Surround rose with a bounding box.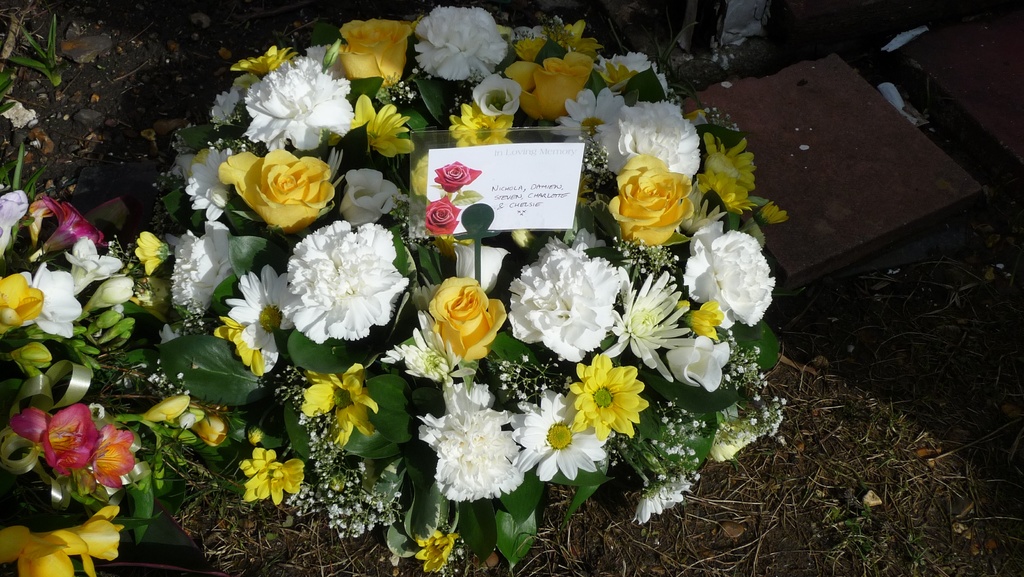
<box>431,157,477,191</box>.
